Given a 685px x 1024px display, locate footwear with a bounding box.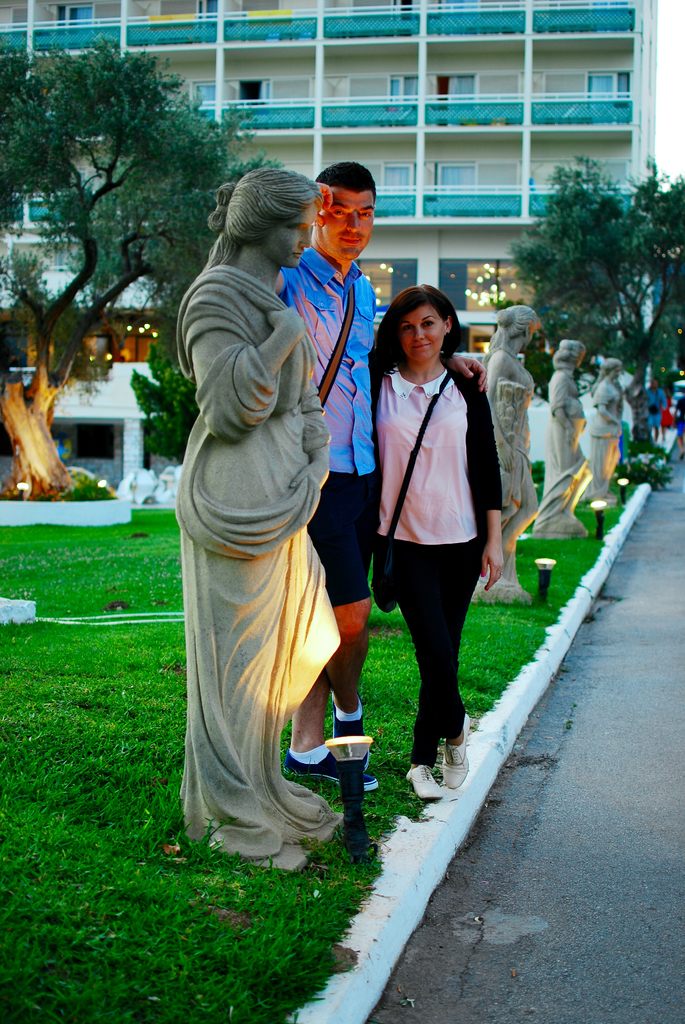
Located: left=281, top=753, right=379, bottom=791.
